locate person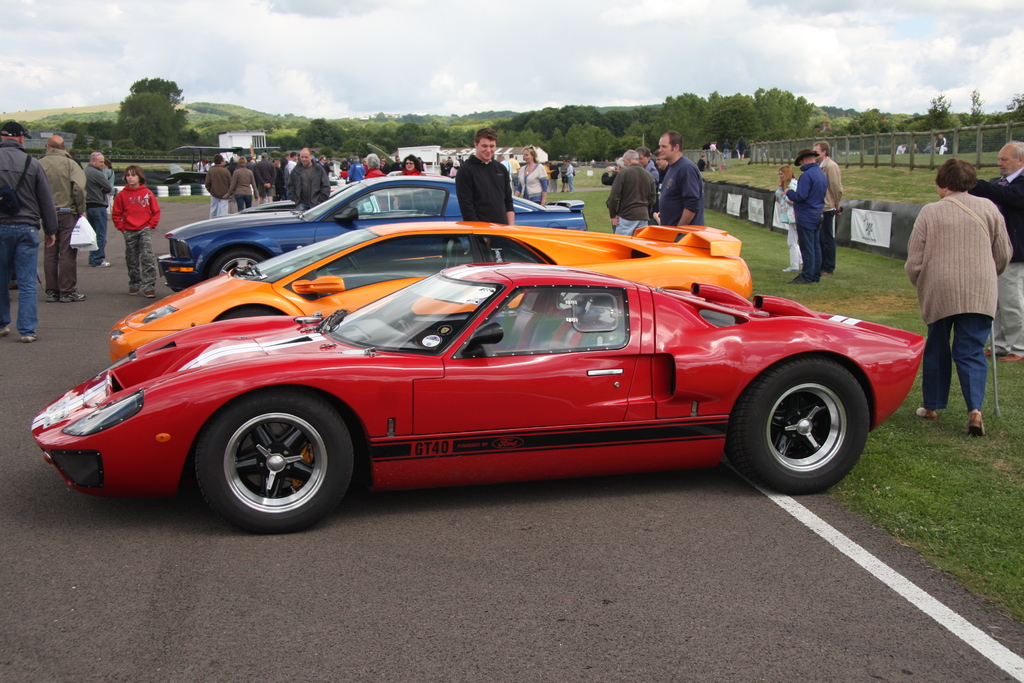
{"x1": 776, "y1": 167, "x2": 803, "y2": 270}
